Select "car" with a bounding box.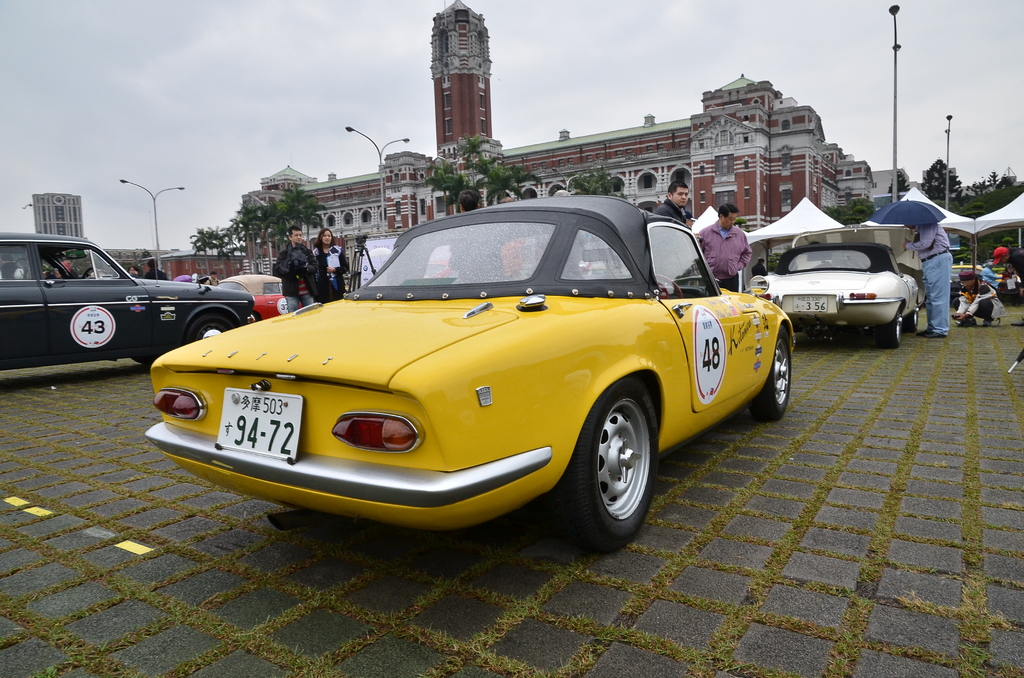
crop(0, 226, 257, 382).
